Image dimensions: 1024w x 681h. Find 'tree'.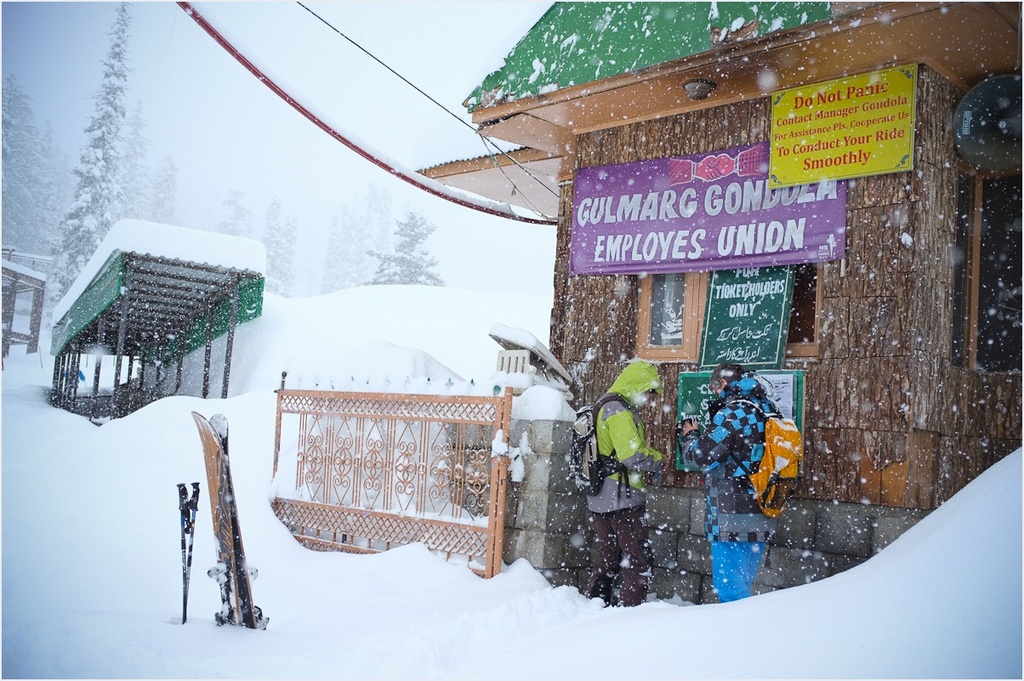
<region>155, 162, 179, 229</region>.
